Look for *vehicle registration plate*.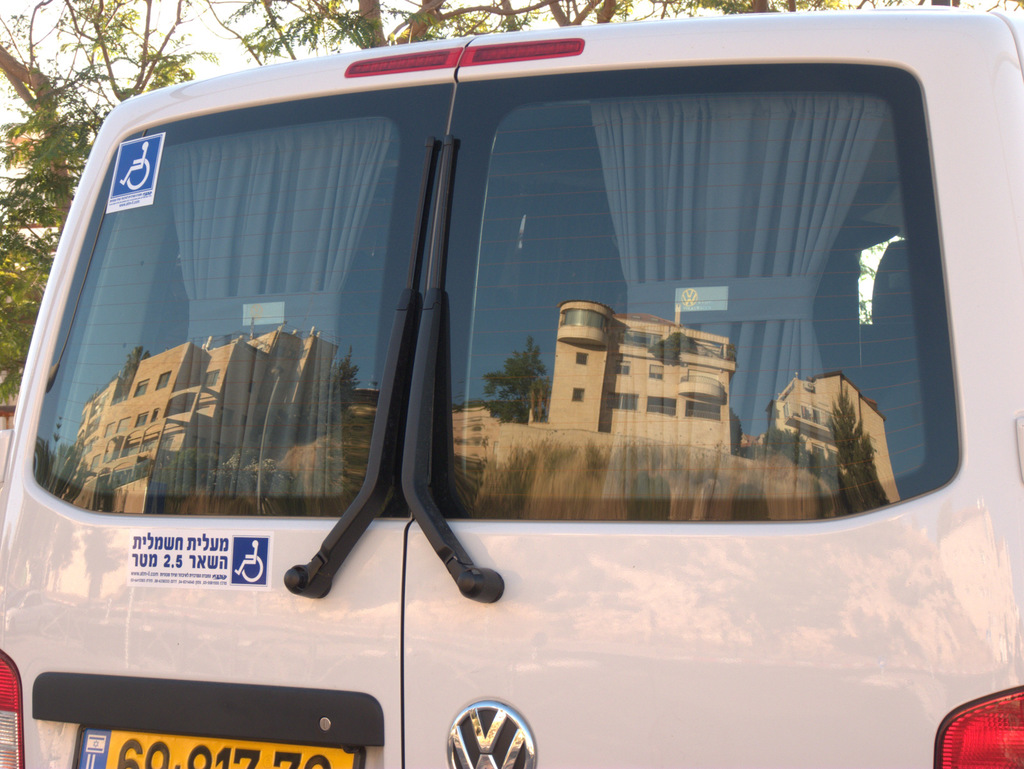
Found: [69,724,358,768].
